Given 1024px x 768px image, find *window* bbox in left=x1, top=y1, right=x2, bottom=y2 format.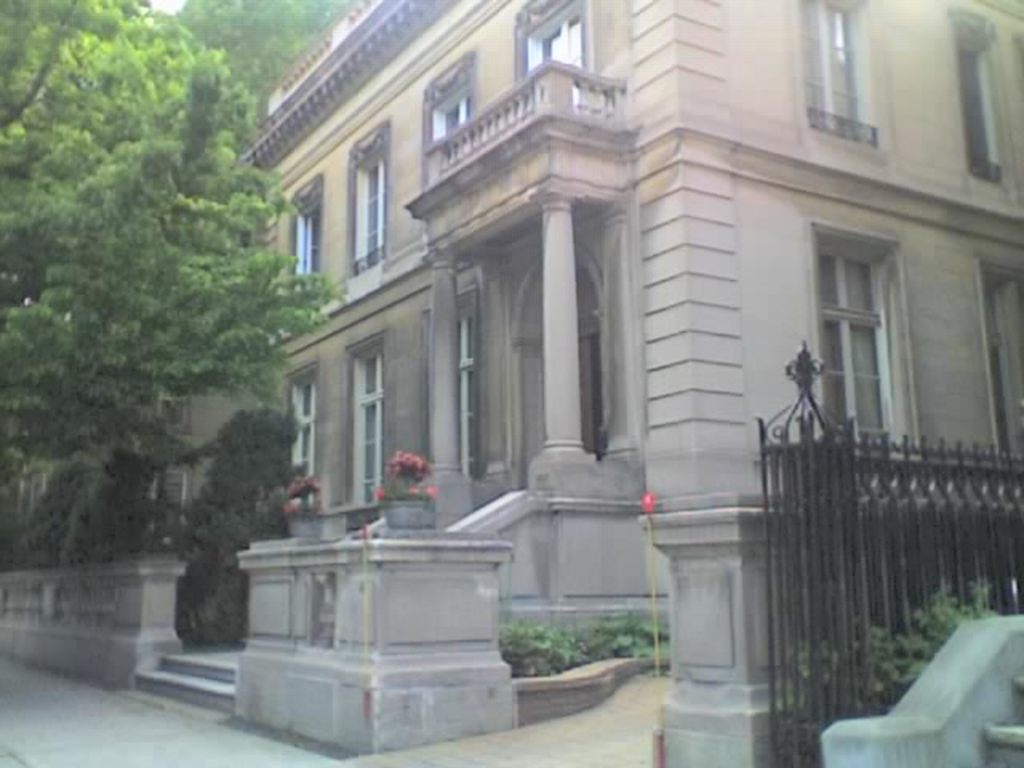
left=962, top=42, right=995, bottom=179.
